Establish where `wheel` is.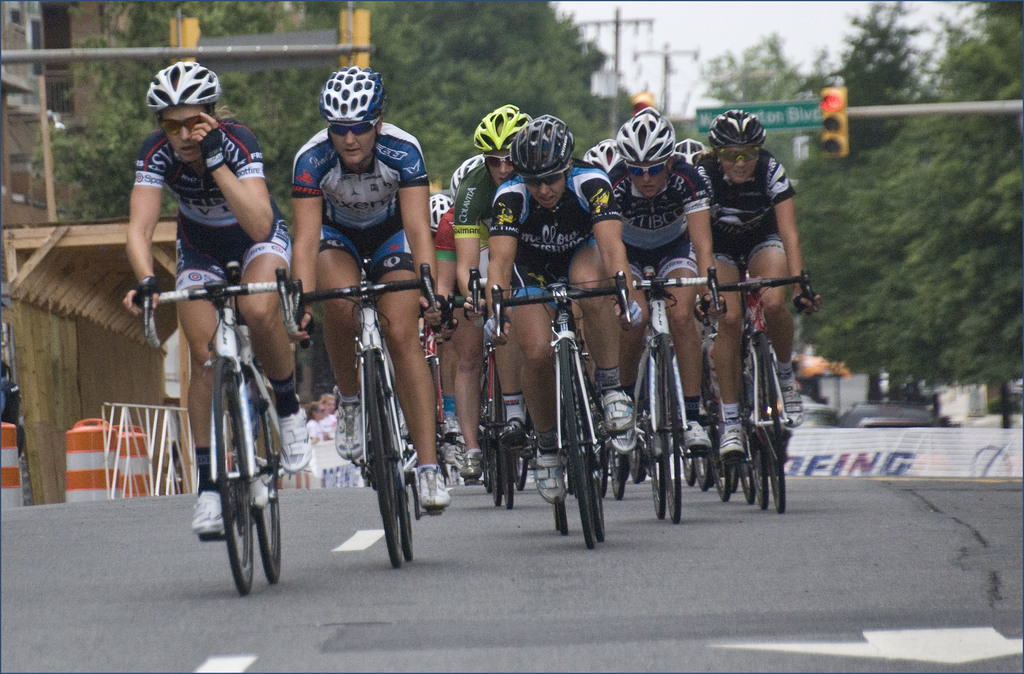
Established at l=243, t=387, r=282, b=589.
